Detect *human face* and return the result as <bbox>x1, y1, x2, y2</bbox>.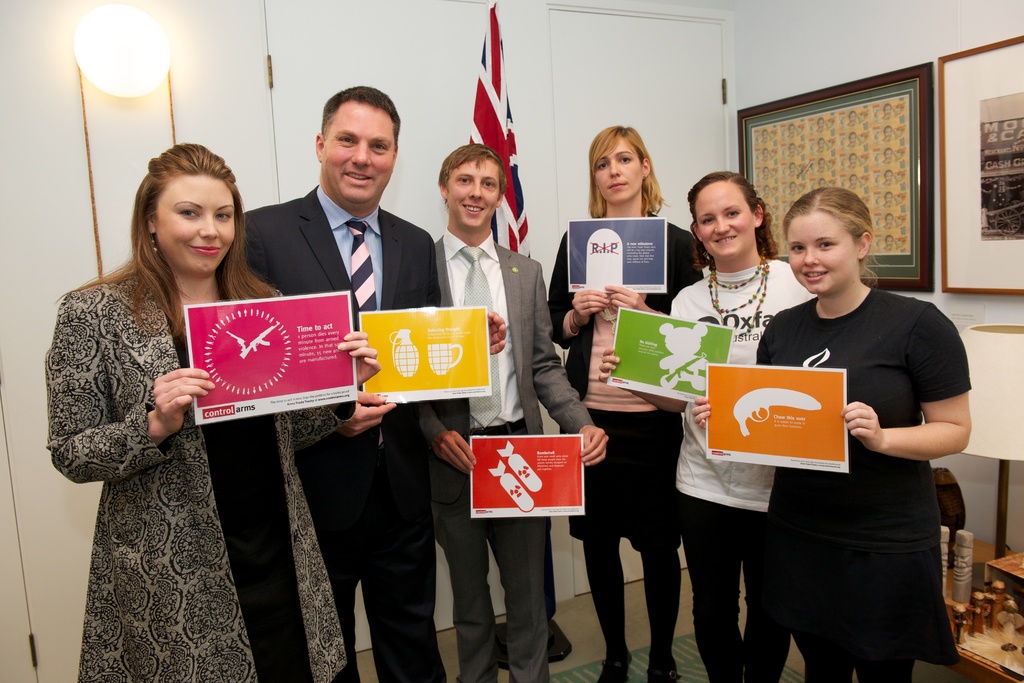
<bbox>156, 170, 233, 278</bbox>.
